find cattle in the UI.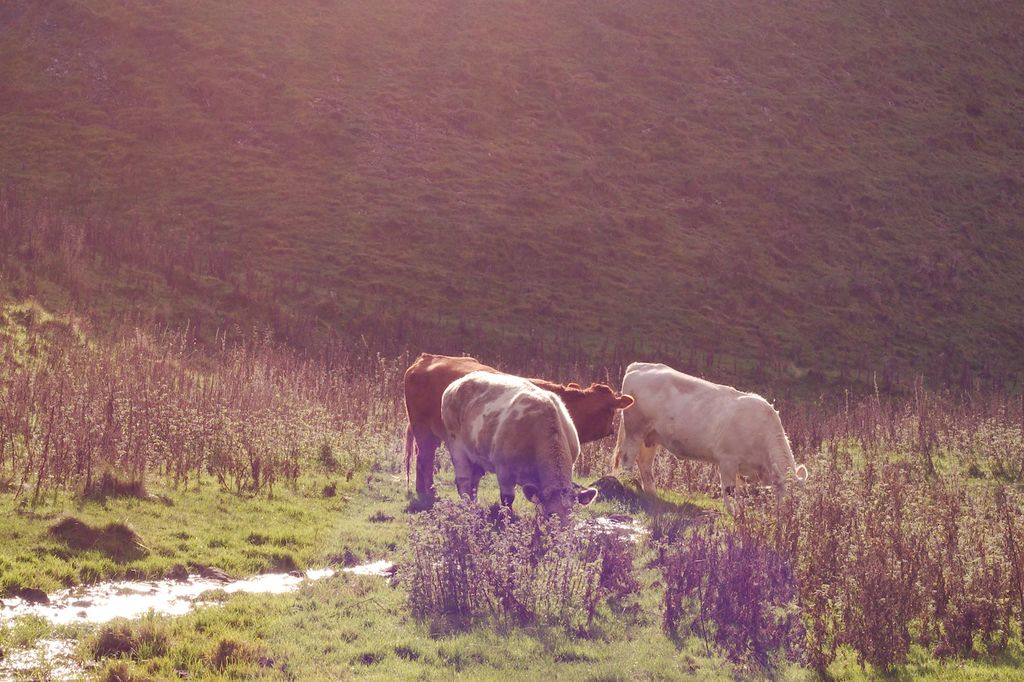
UI element at (x1=589, y1=370, x2=799, y2=514).
